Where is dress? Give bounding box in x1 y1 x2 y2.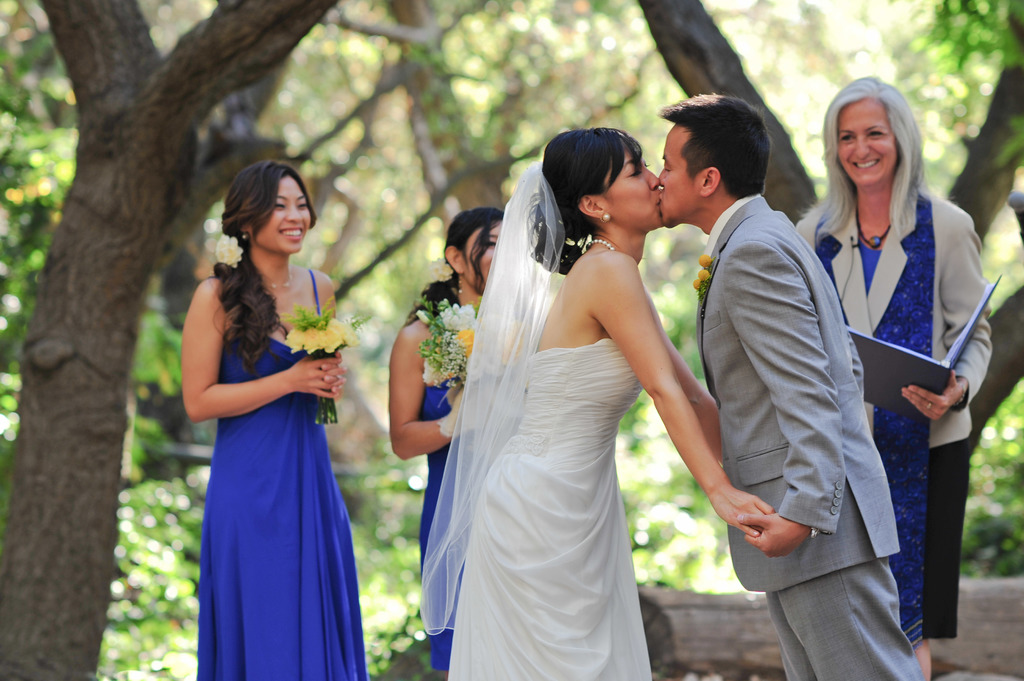
419 317 530 672.
